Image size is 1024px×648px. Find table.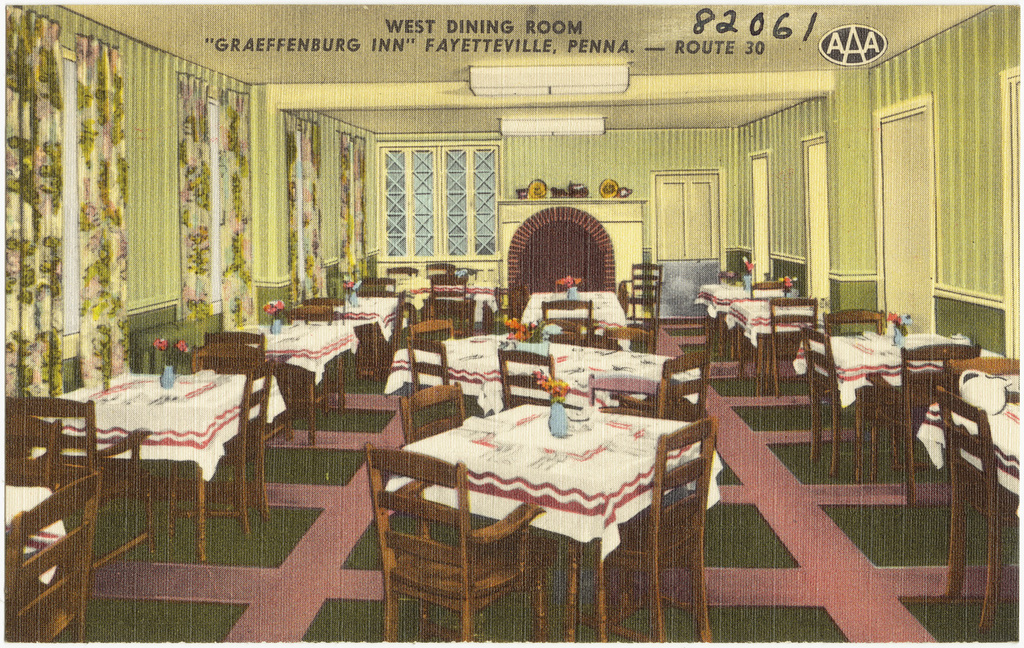
[692, 272, 791, 350].
